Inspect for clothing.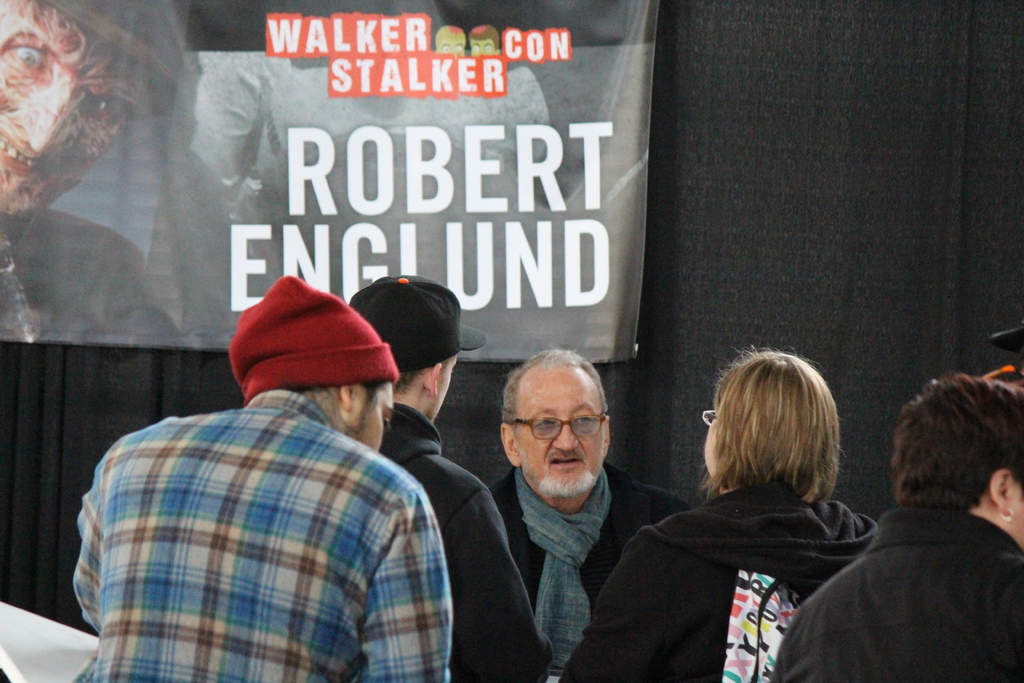
Inspection: bbox=(351, 272, 462, 378).
